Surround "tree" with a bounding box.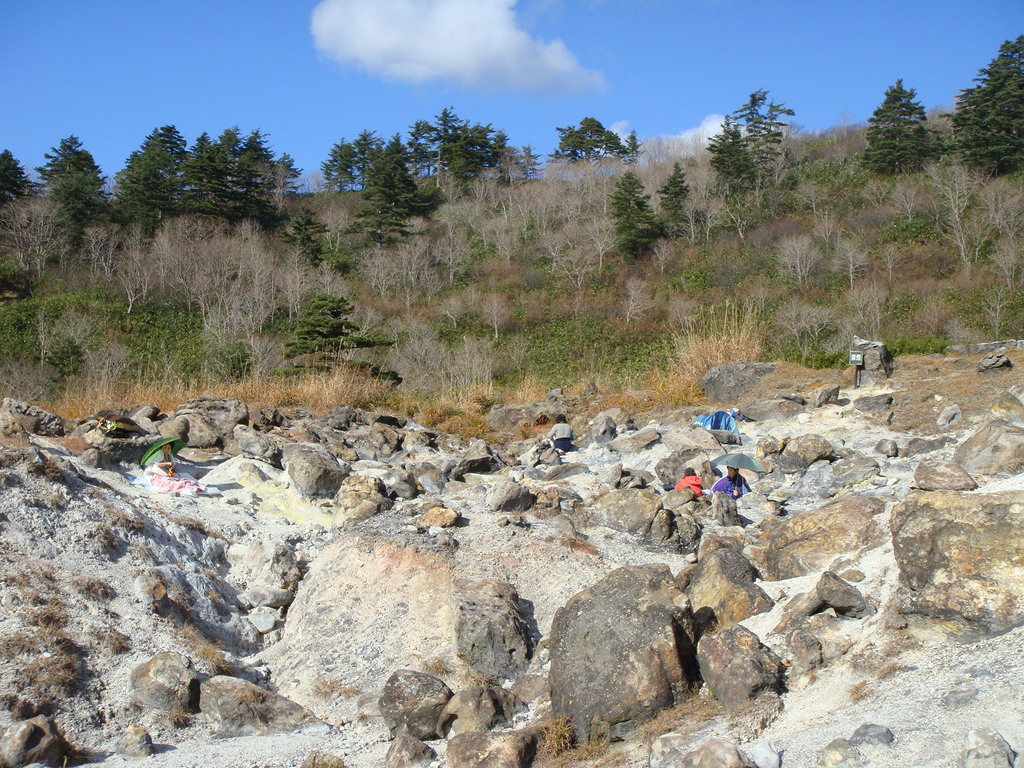
bbox=(415, 97, 468, 193).
